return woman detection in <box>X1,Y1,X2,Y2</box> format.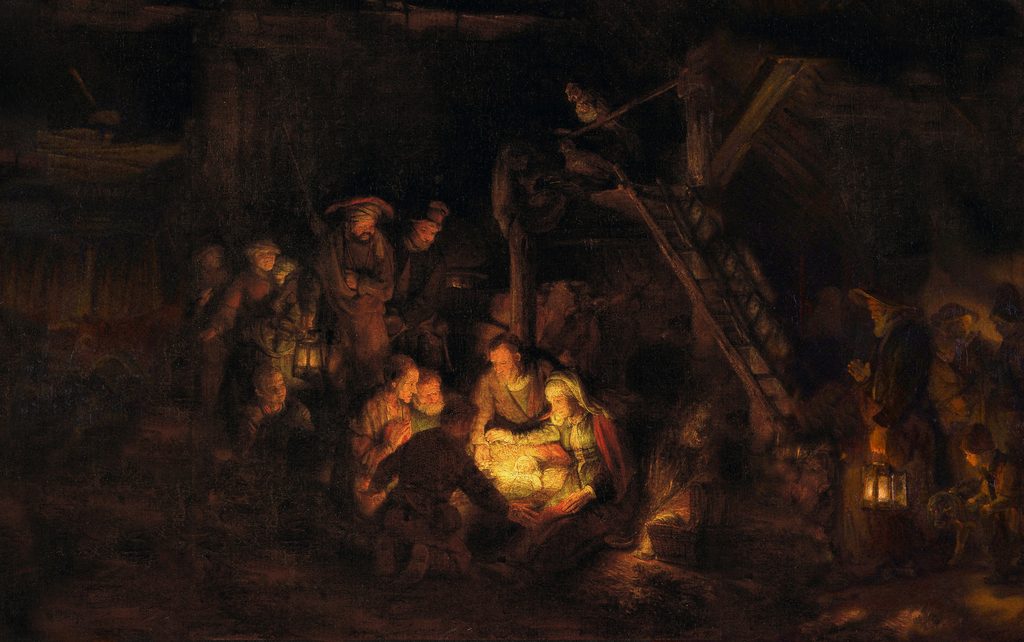
<box>348,352,419,519</box>.
